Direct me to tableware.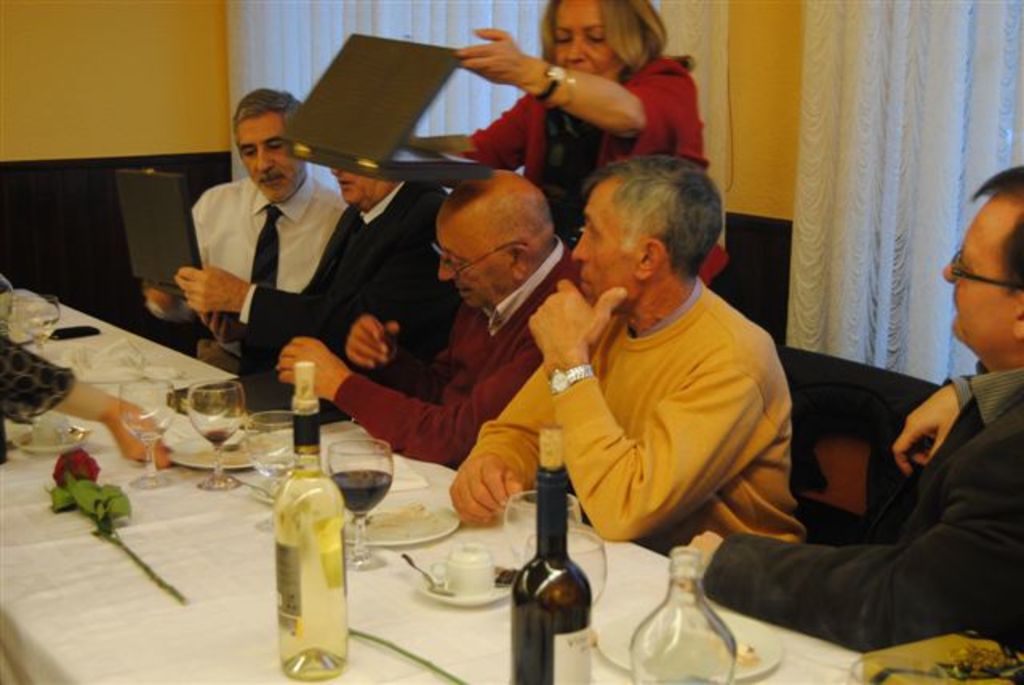
Direction: bbox=[418, 535, 512, 605].
